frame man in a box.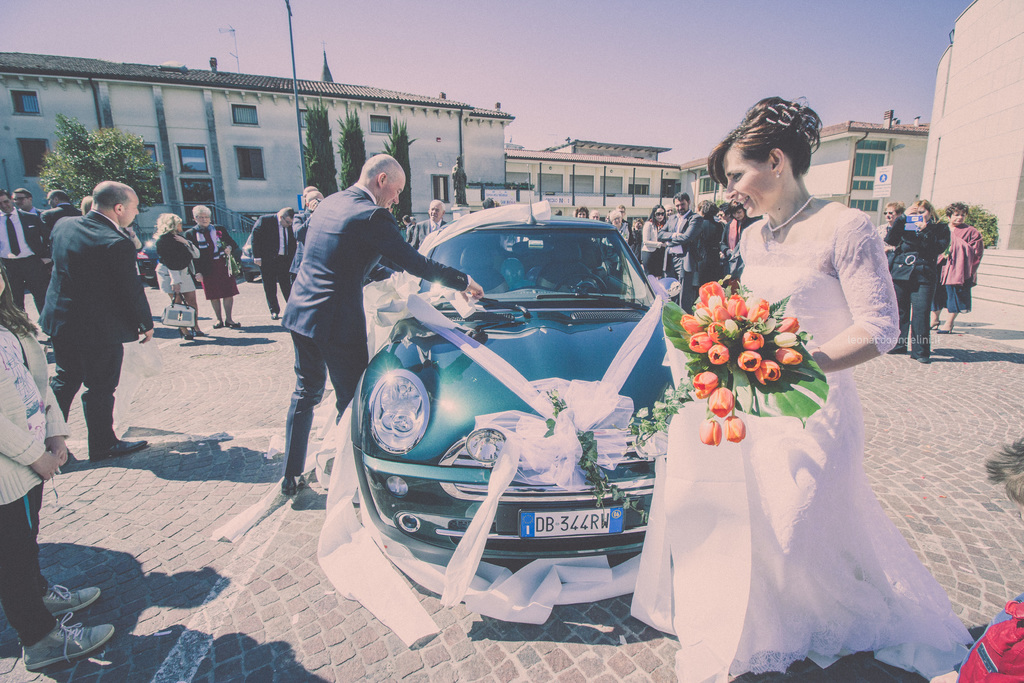
BBox(36, 169, 148, 473).
